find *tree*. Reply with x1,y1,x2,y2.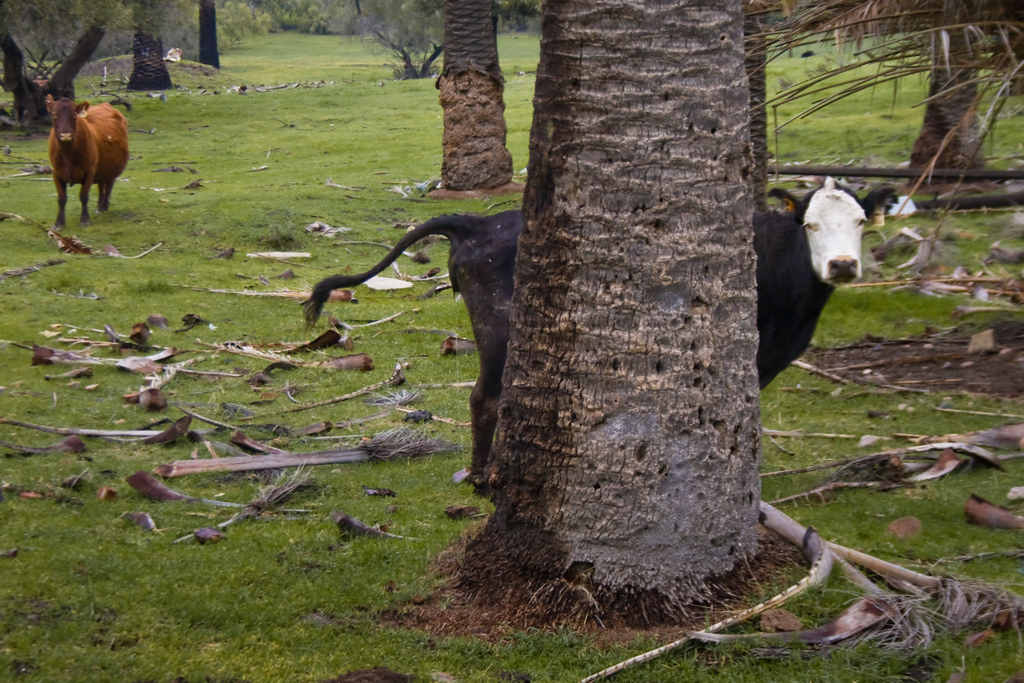
0,0,117,122.
